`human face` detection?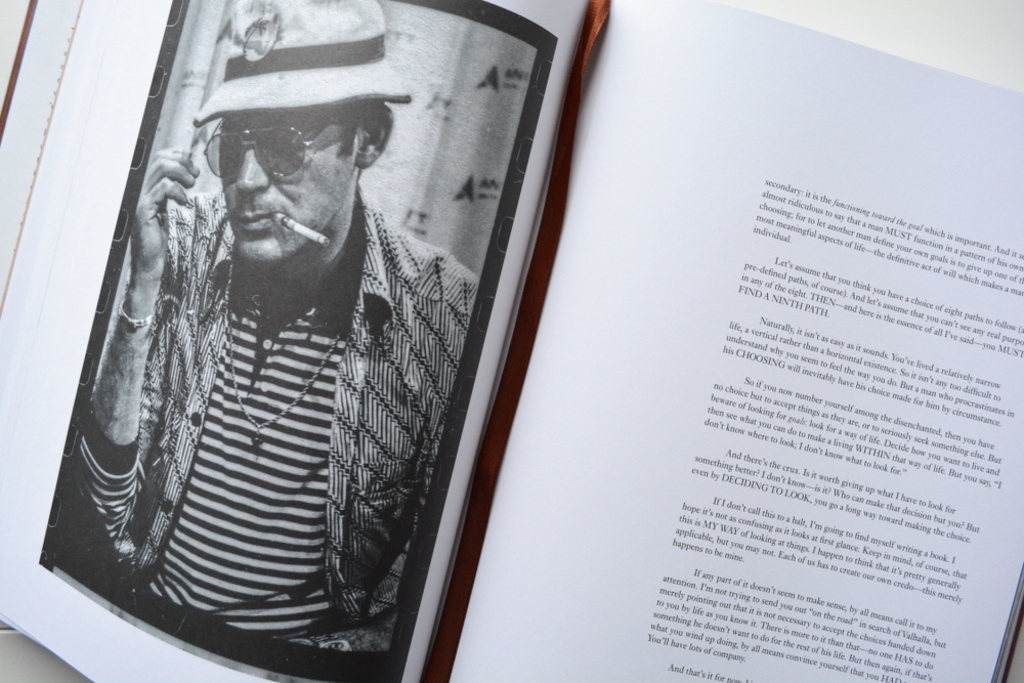
218, 113, 360, 263
